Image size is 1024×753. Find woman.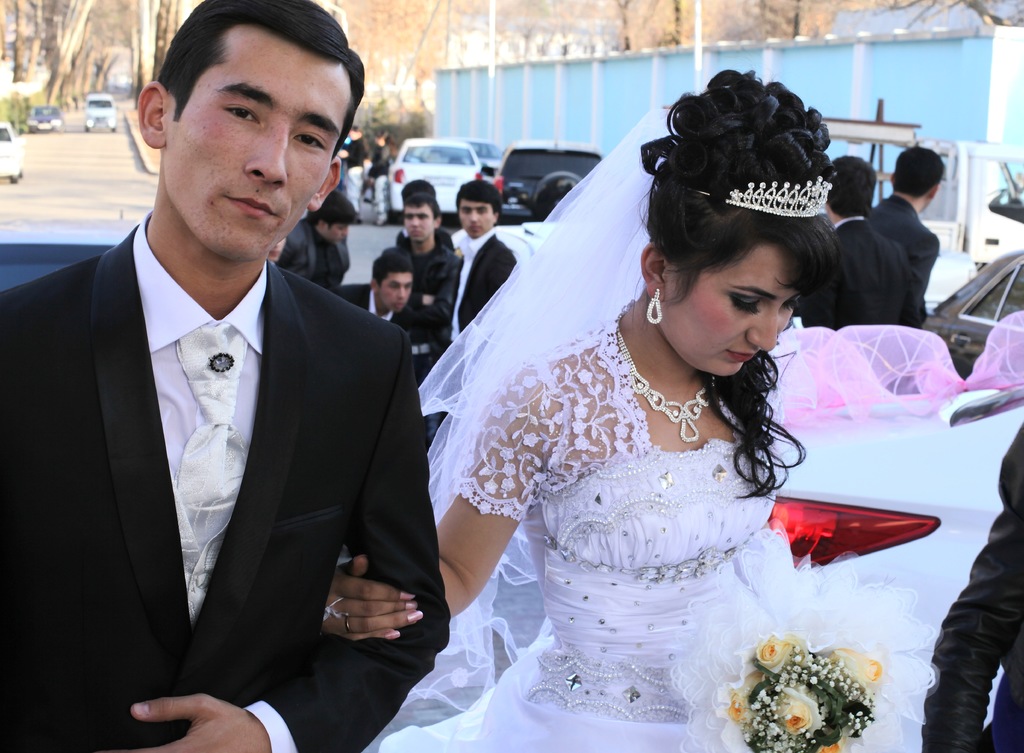
bbox=[287, 70, 958, 752].
